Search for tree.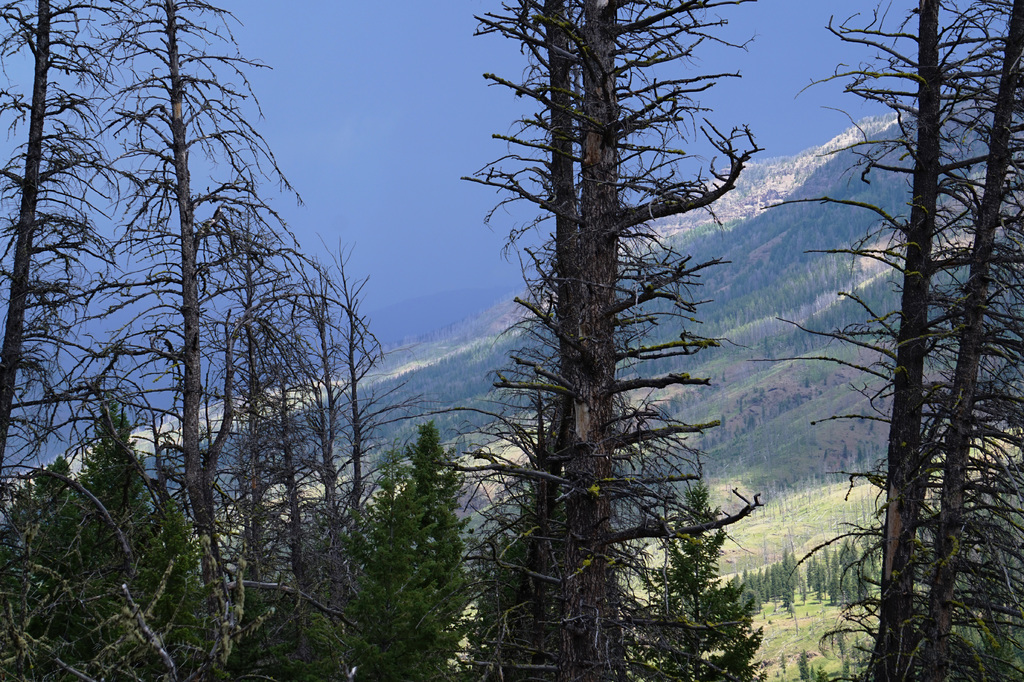
Found at Rect(451, 45, 781, 654).
